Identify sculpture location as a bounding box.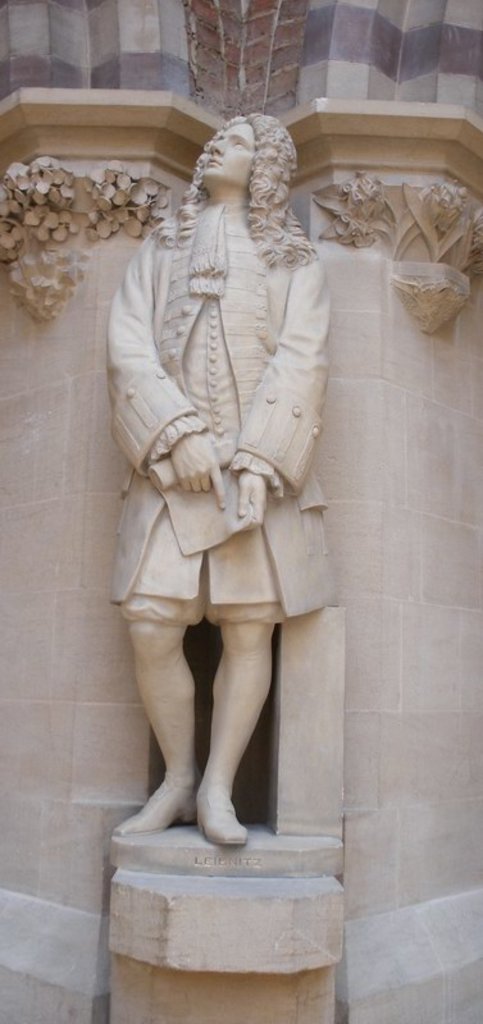
rect(96, 65, 378, 849).
